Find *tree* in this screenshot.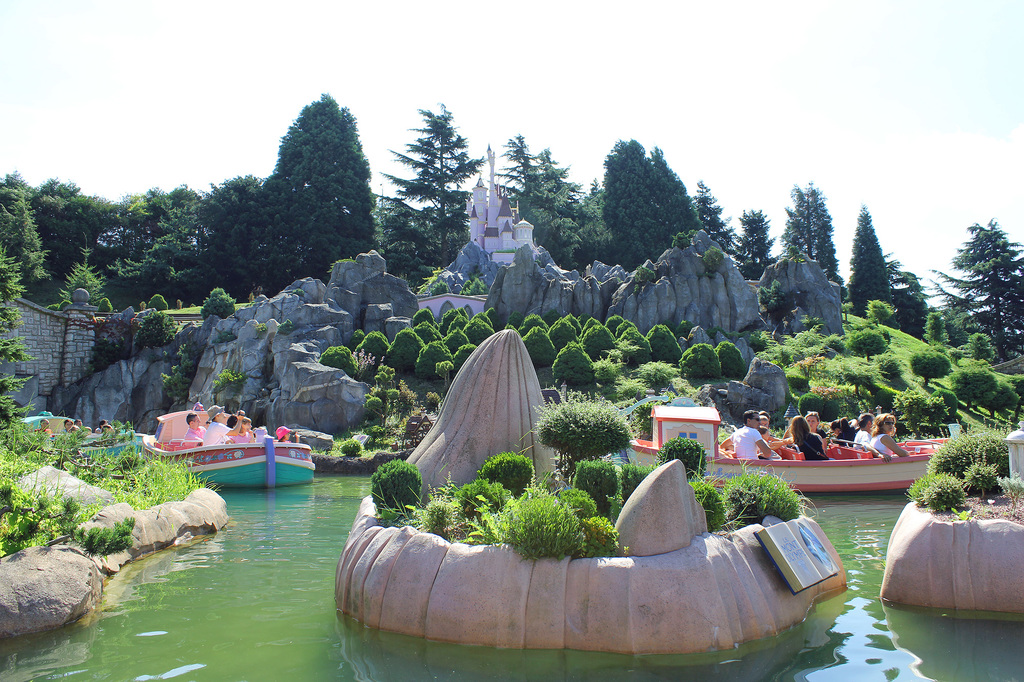
The bounding box for *tree* is left=845, top=328, right=890, bottom=363.
